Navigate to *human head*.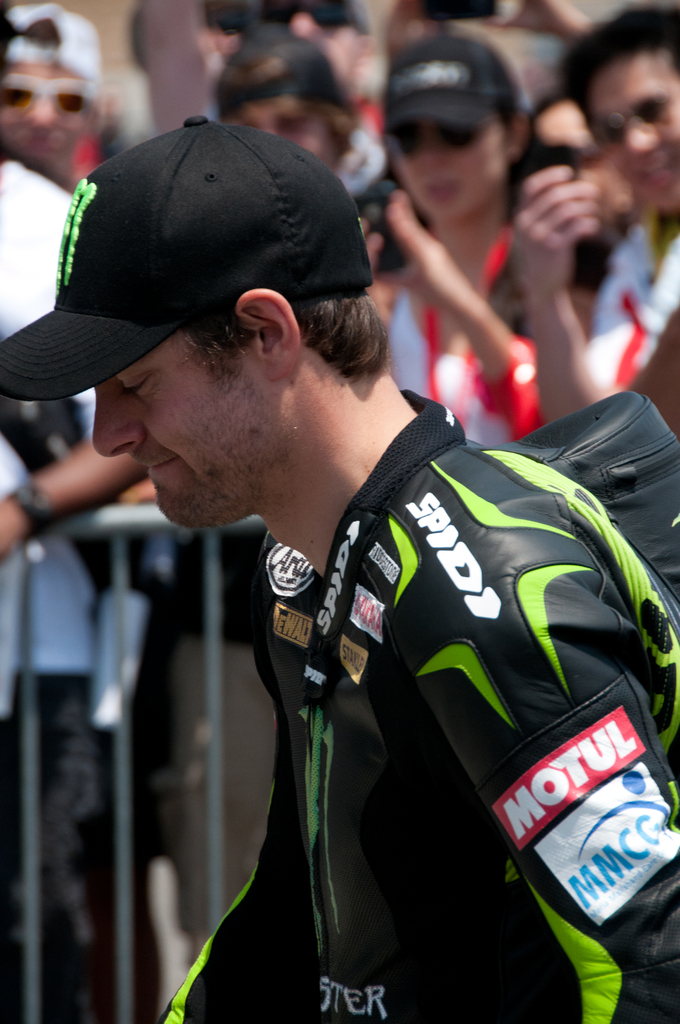
Navigation target: [213, 20, 357, 168].
